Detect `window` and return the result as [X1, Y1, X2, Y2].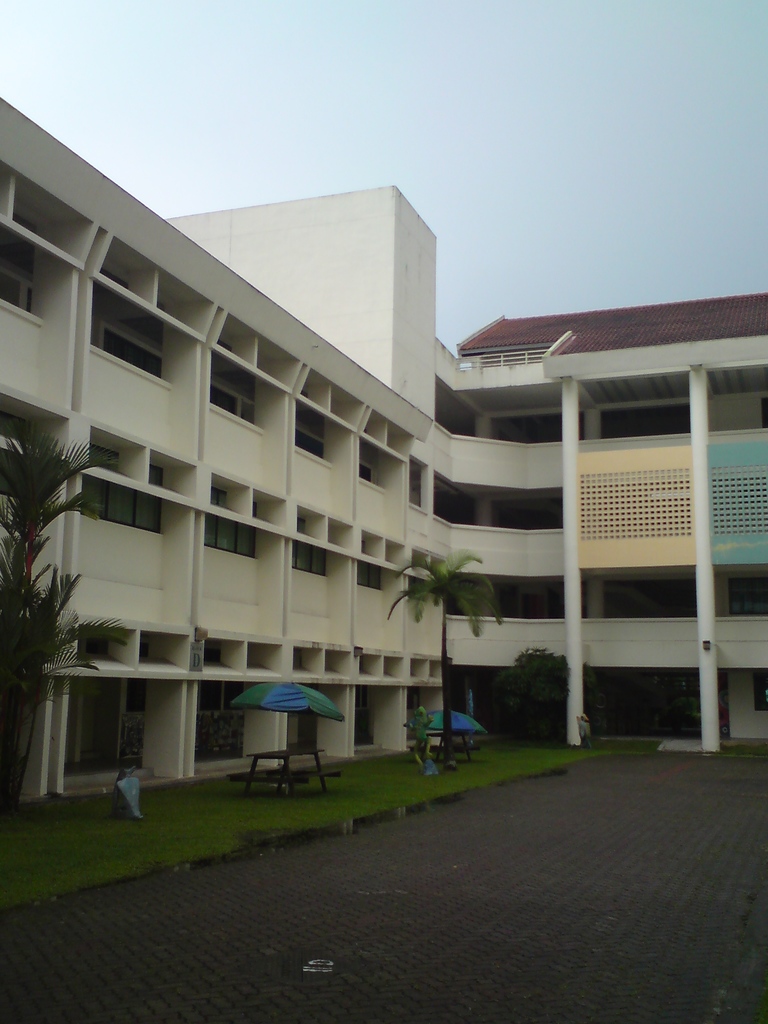
[108, 328, 168, 384].
